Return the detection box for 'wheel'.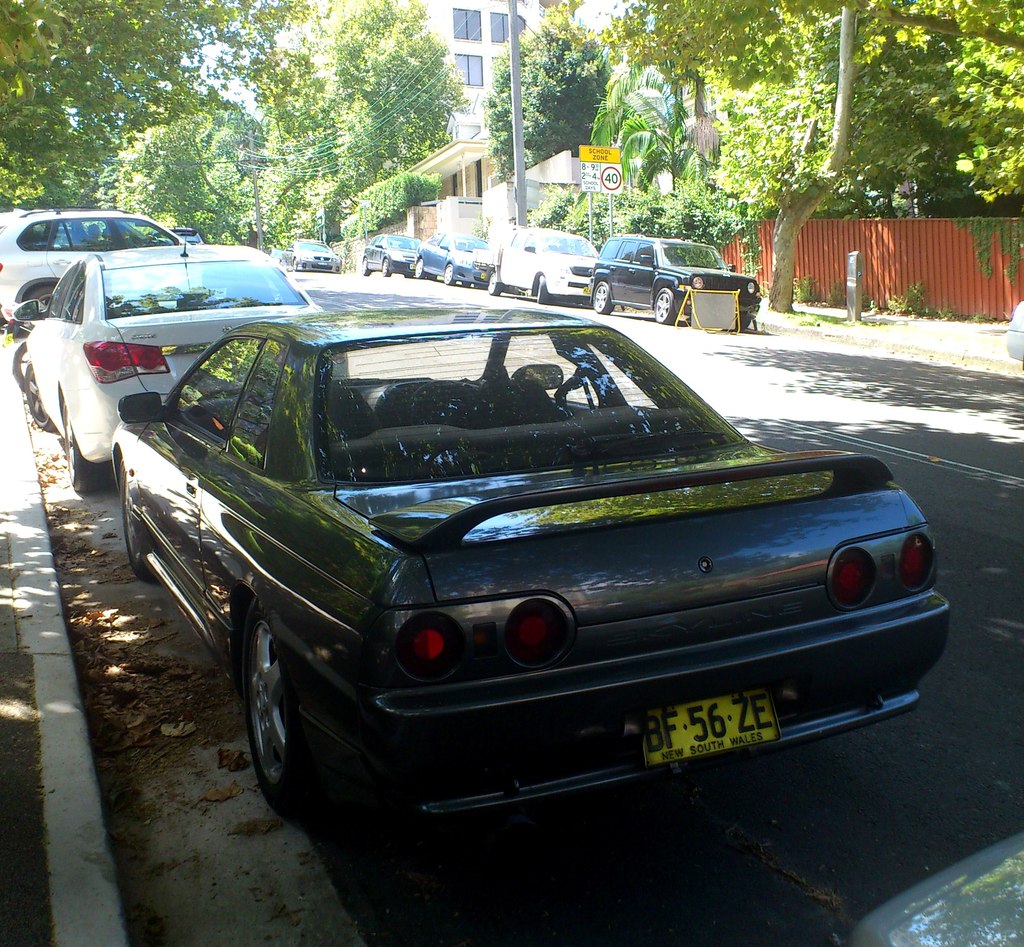
x1=363, y1=259, x2=371, y2=277.
